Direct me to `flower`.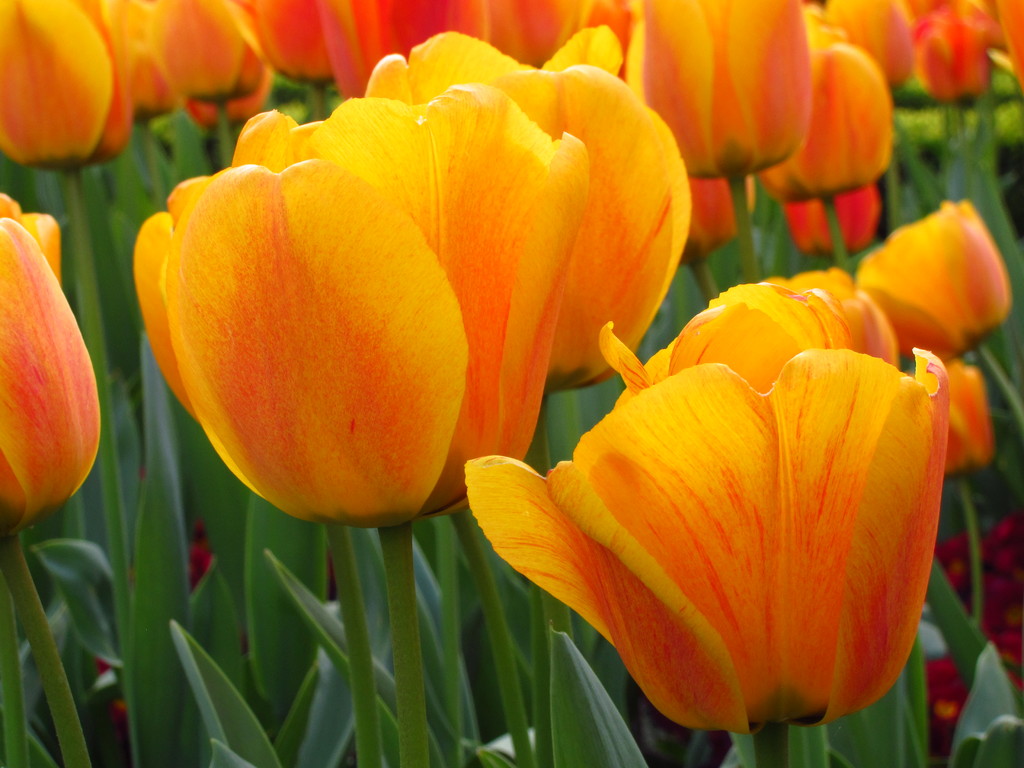
Direction: [x1=117, y1=0, x2=178, y2=135].
